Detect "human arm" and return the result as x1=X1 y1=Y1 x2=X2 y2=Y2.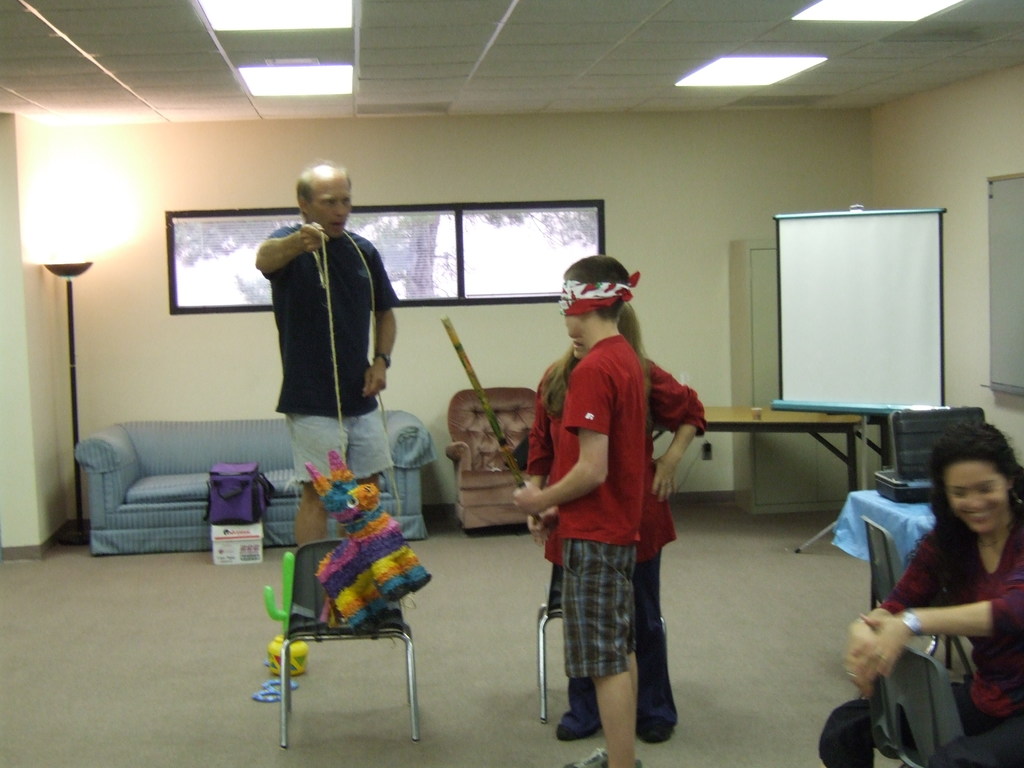
x1=838 y1=516 x2=954 y2=698.
